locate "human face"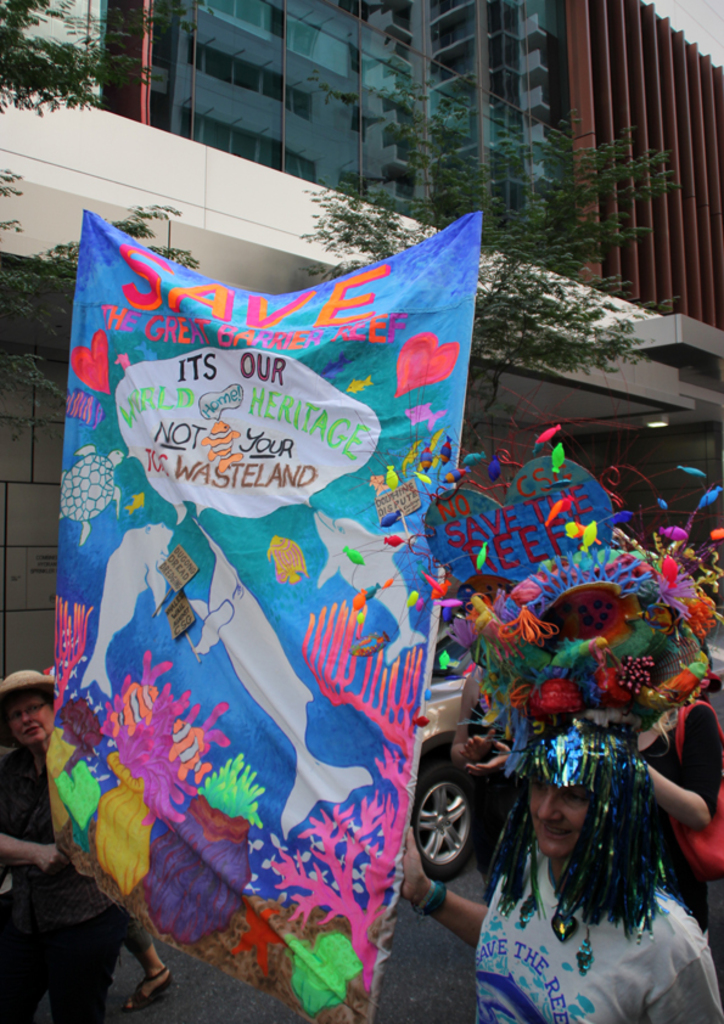
7/692/55/742
